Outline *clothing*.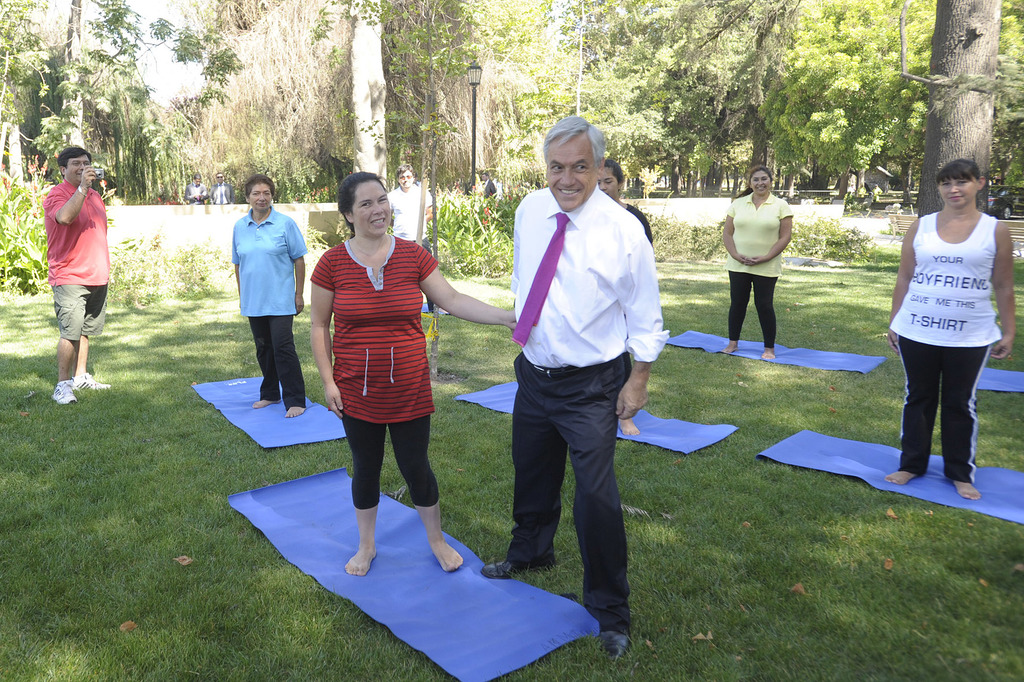
Outline: select_region(42, 175, 110, 340).
